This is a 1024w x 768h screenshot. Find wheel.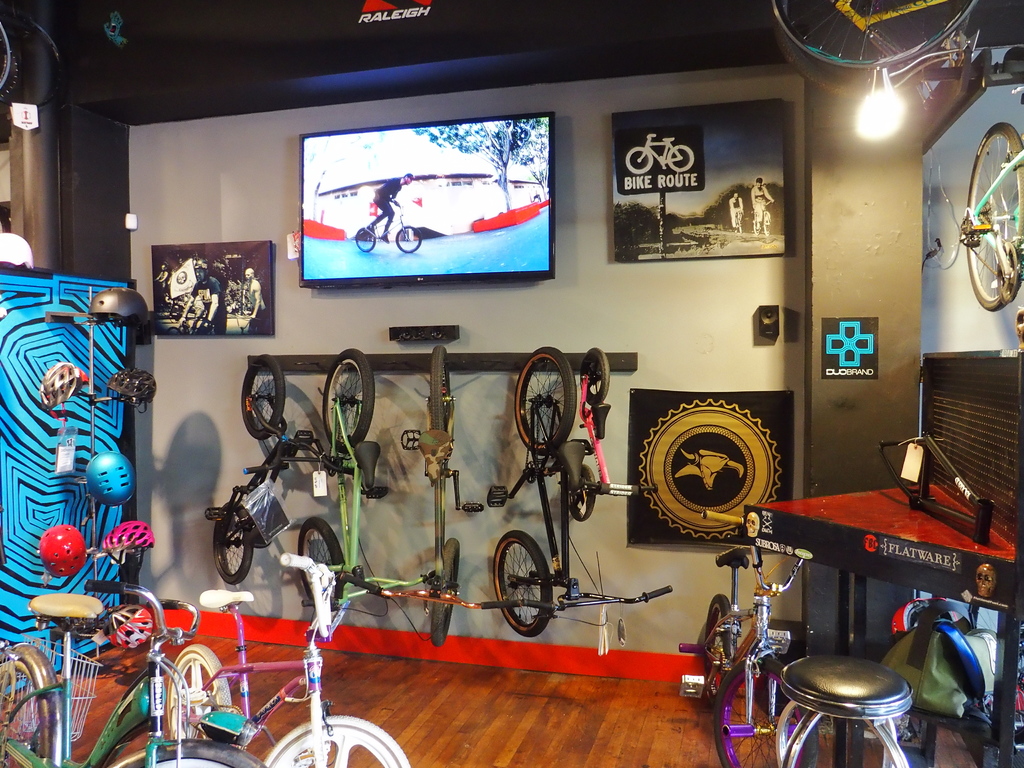
Bounding box: [568,467,596,521].
